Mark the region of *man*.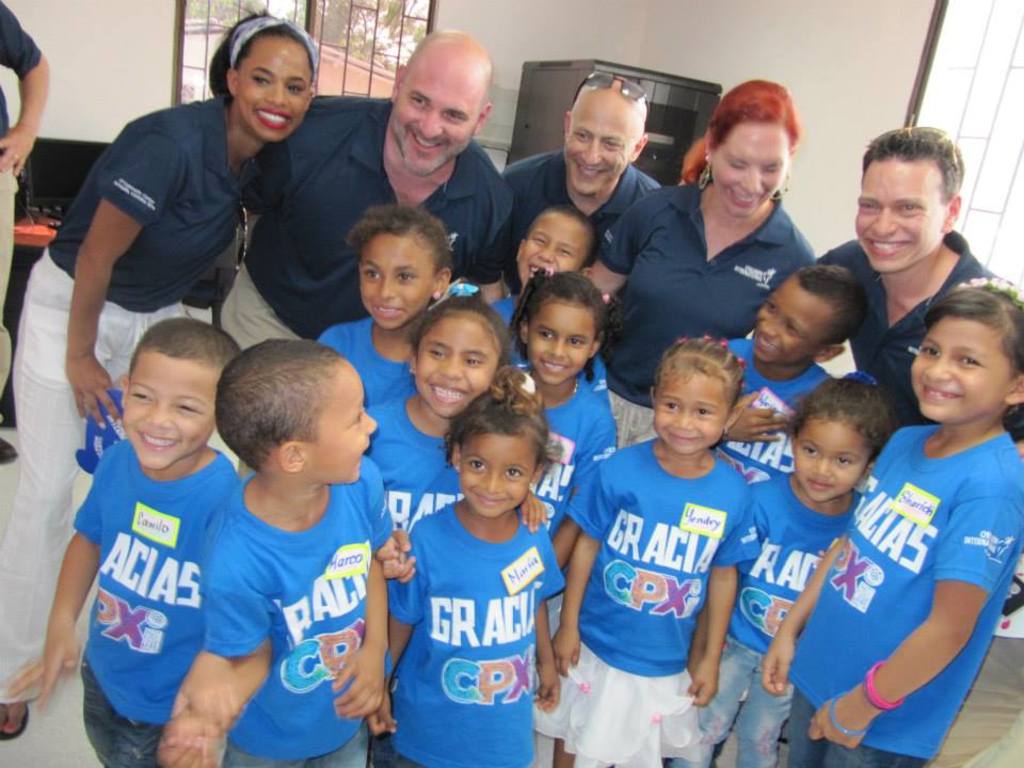
Region: (left=223, top=27, right=518, bottom=364).
